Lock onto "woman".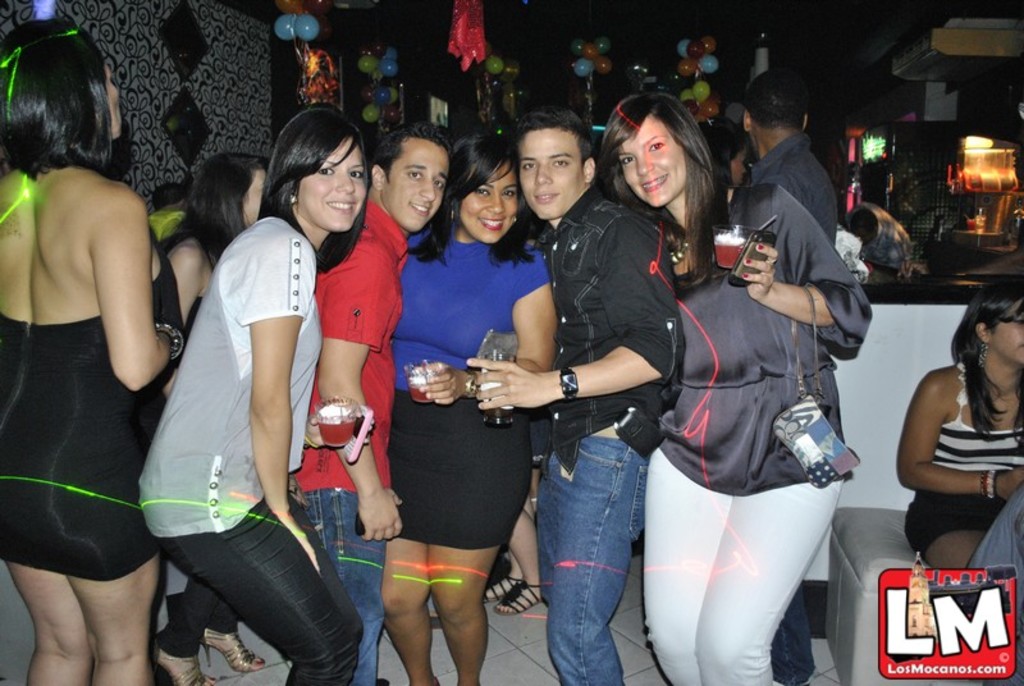
Locked: [x1=0, y1=29, x2=198, y2=685].
